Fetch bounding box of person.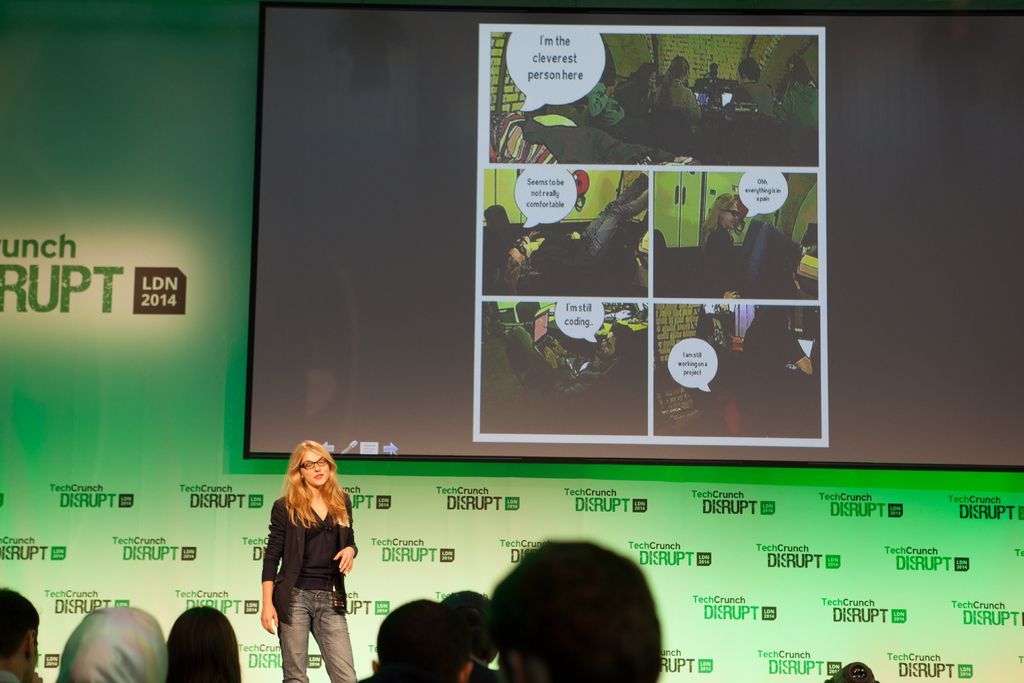
Bbox: 502/321/638/407.
